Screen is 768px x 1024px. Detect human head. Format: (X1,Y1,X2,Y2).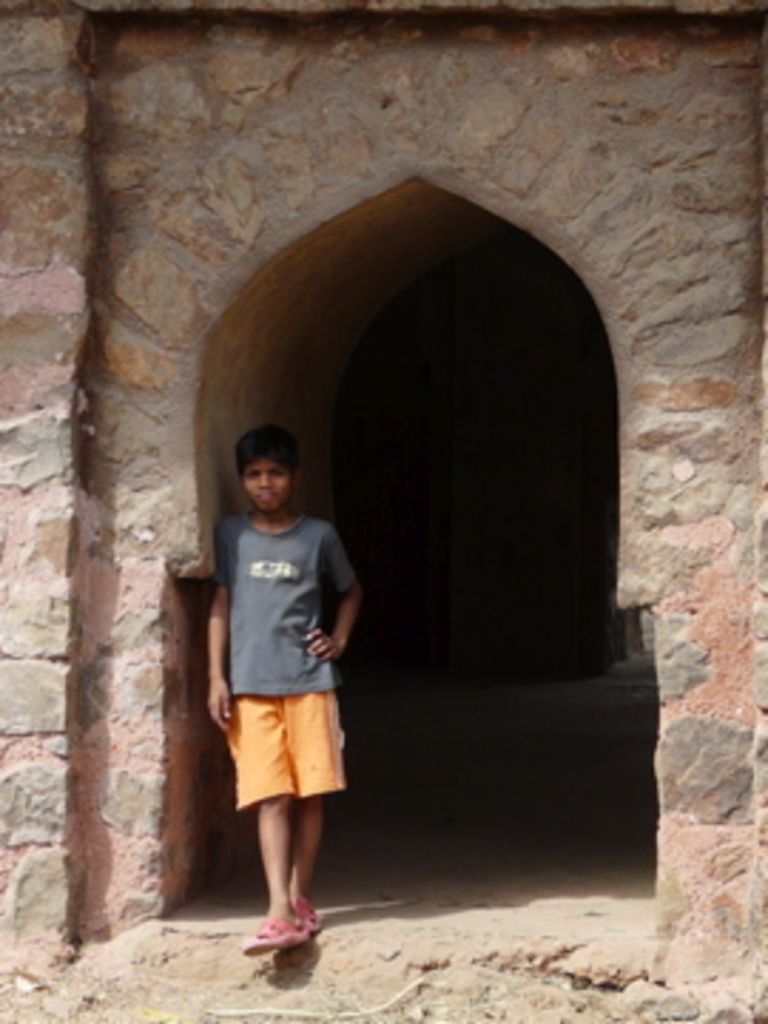
(230,421,304,526).
